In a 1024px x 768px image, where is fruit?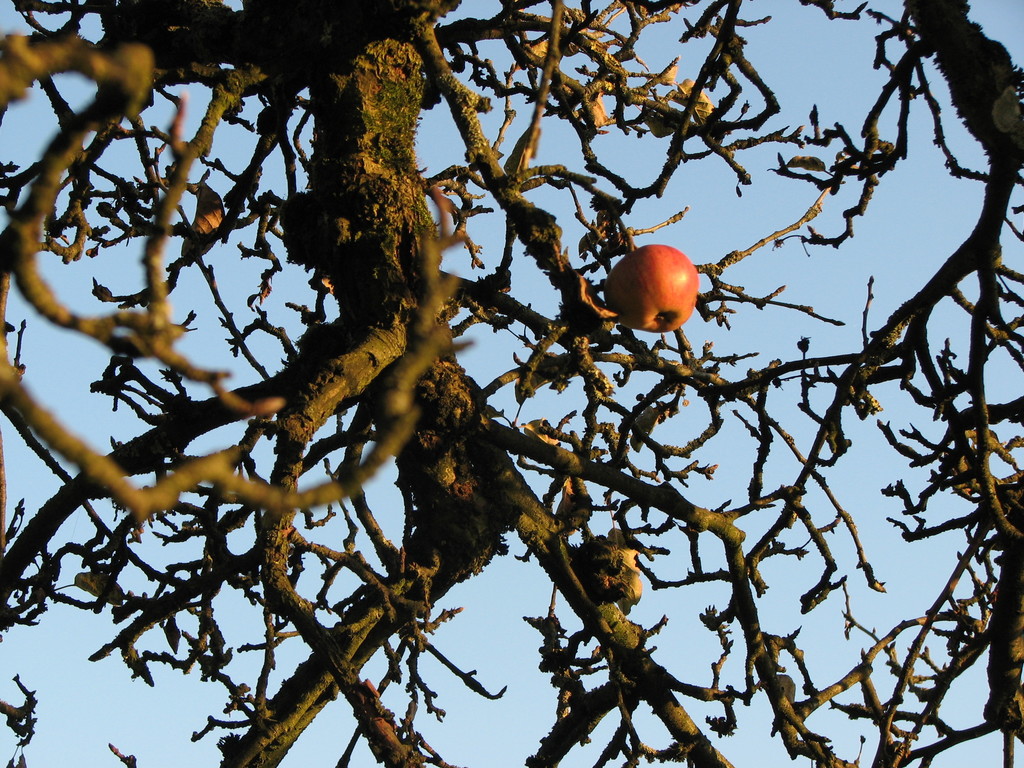
x1=612 y1=243 x2=711 y2=326.
